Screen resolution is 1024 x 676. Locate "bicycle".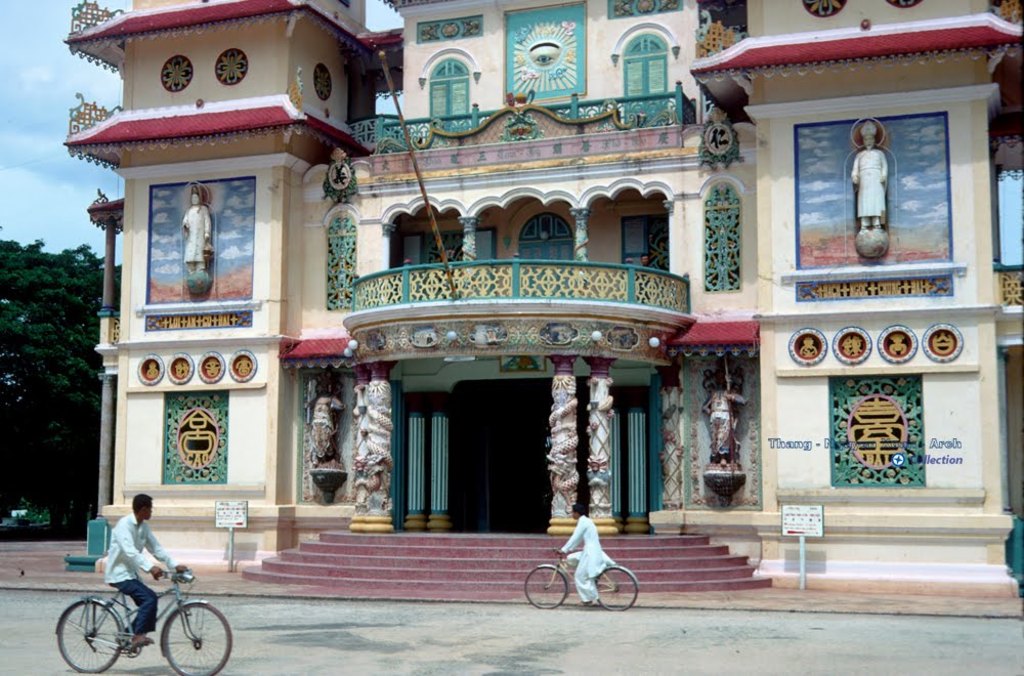
(522, 543, 638, 621).
